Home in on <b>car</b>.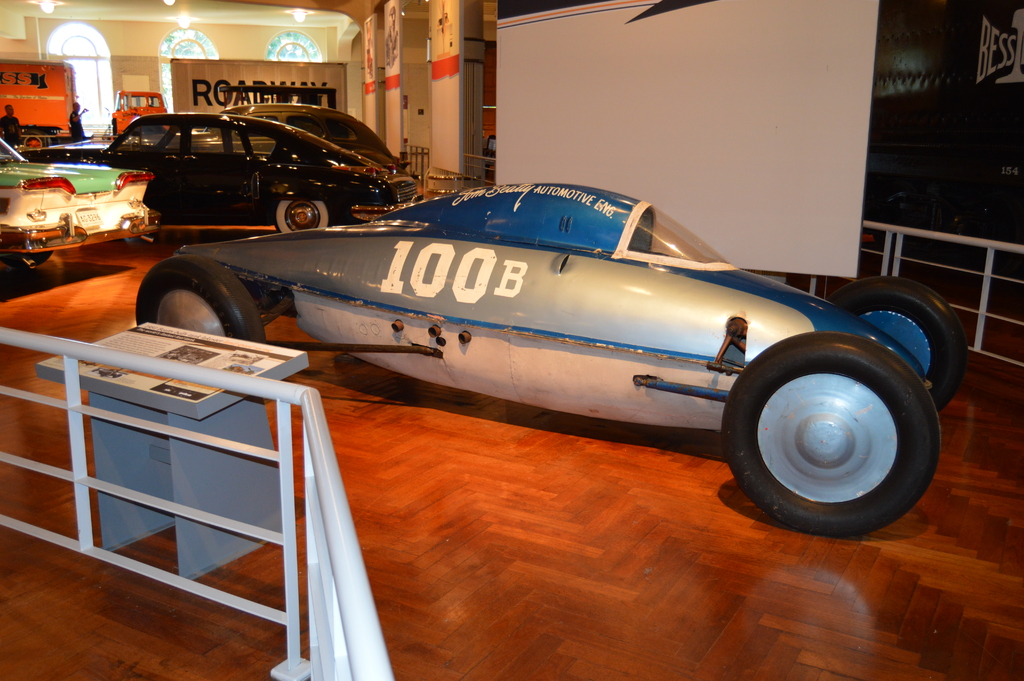
Homed in at <box>17,110,419,234</box>.
